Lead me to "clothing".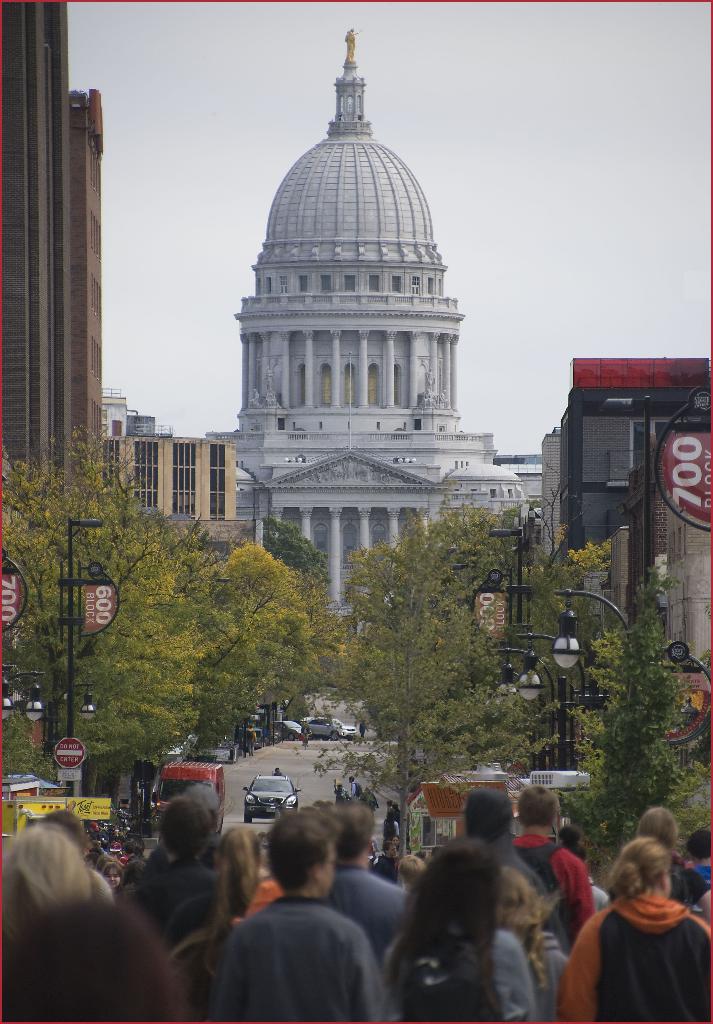
Lead to bbox(296, 721, 312, 744).
